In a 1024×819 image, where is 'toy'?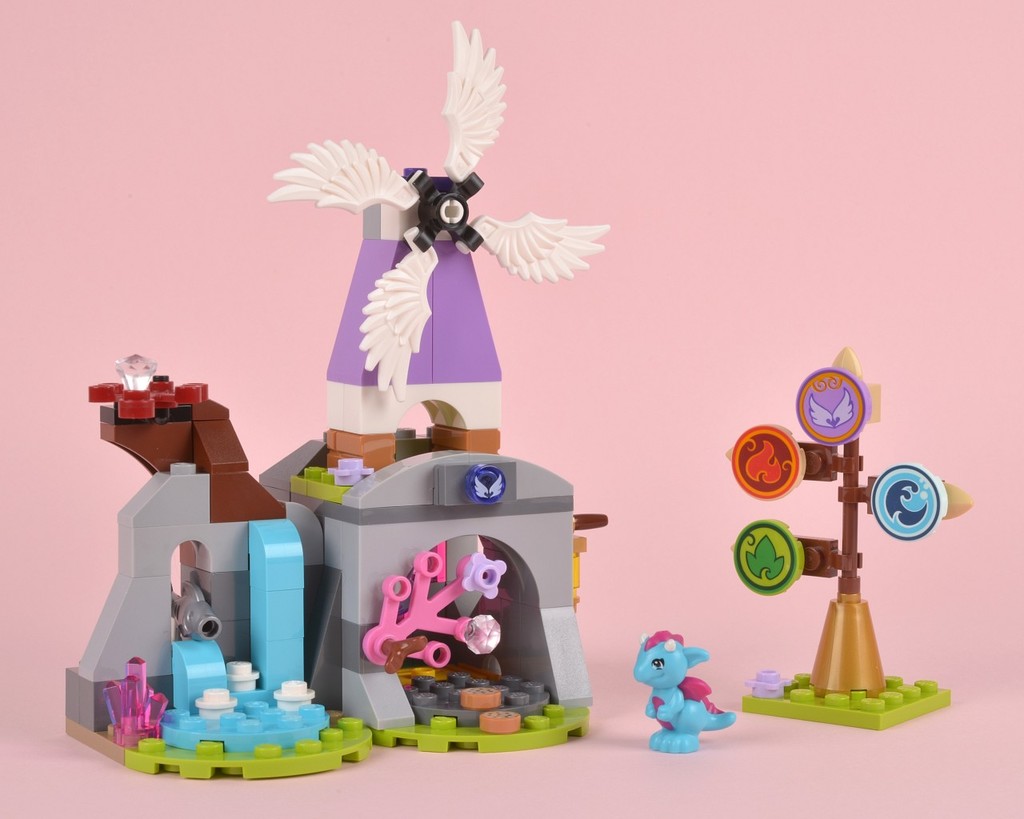
[634,629,725,740].
